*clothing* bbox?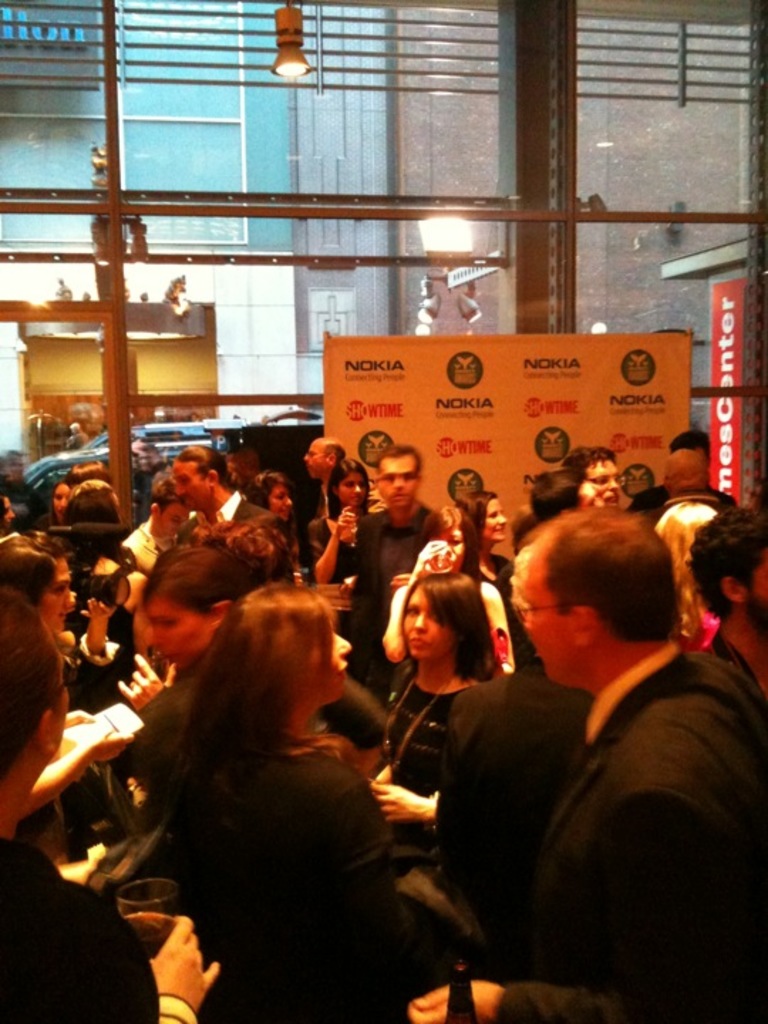
631:491:721:651
